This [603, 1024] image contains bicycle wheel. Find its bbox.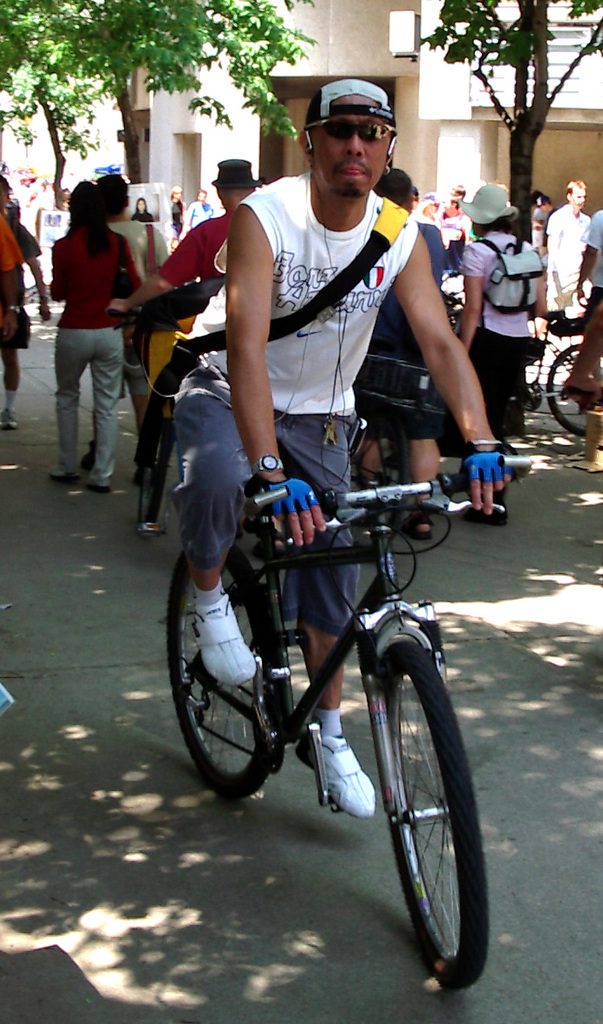
bbox=[542, 344, 590, 438].
